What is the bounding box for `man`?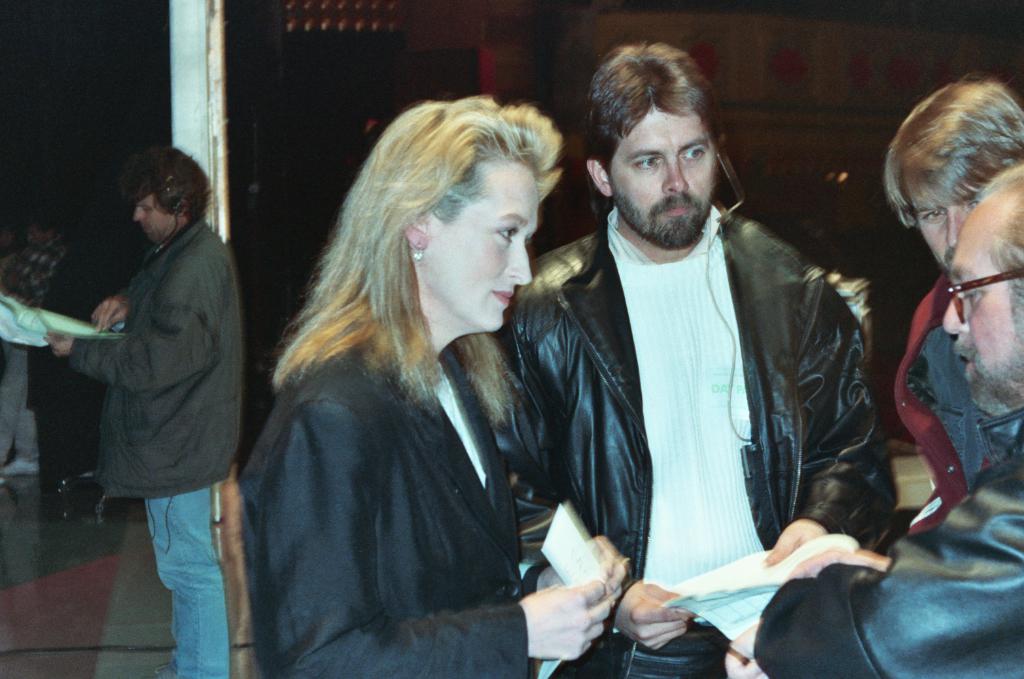
722,164,1023,678.
